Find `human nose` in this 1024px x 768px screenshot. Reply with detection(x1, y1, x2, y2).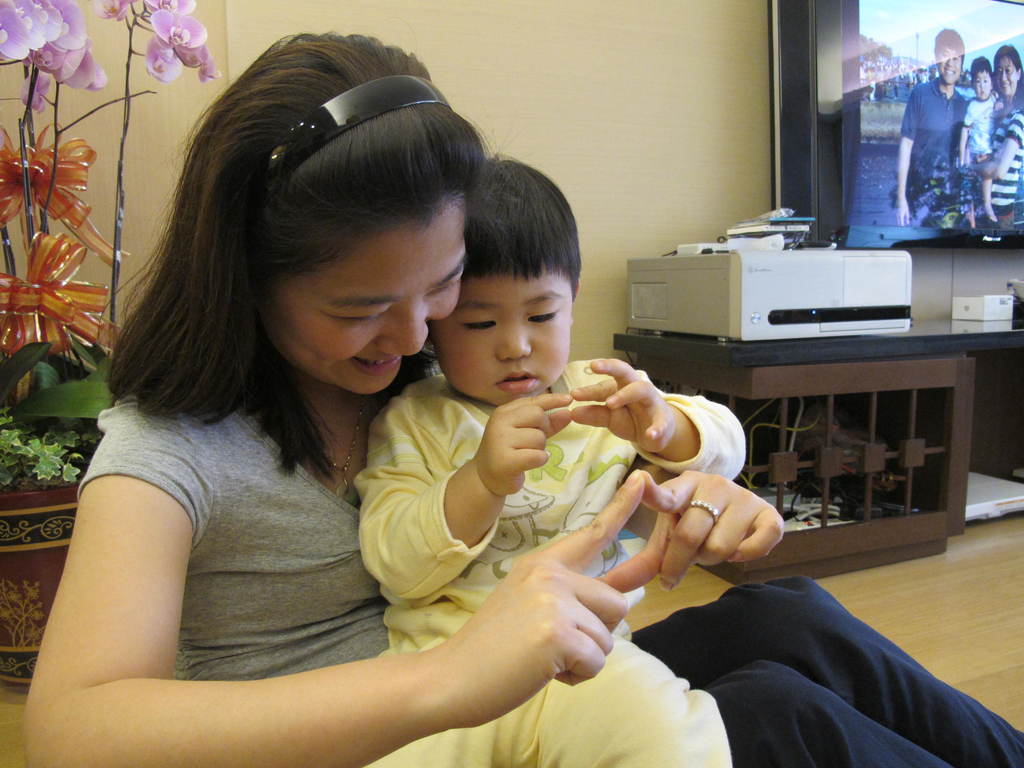
detection(494, 318, 531, 363).
